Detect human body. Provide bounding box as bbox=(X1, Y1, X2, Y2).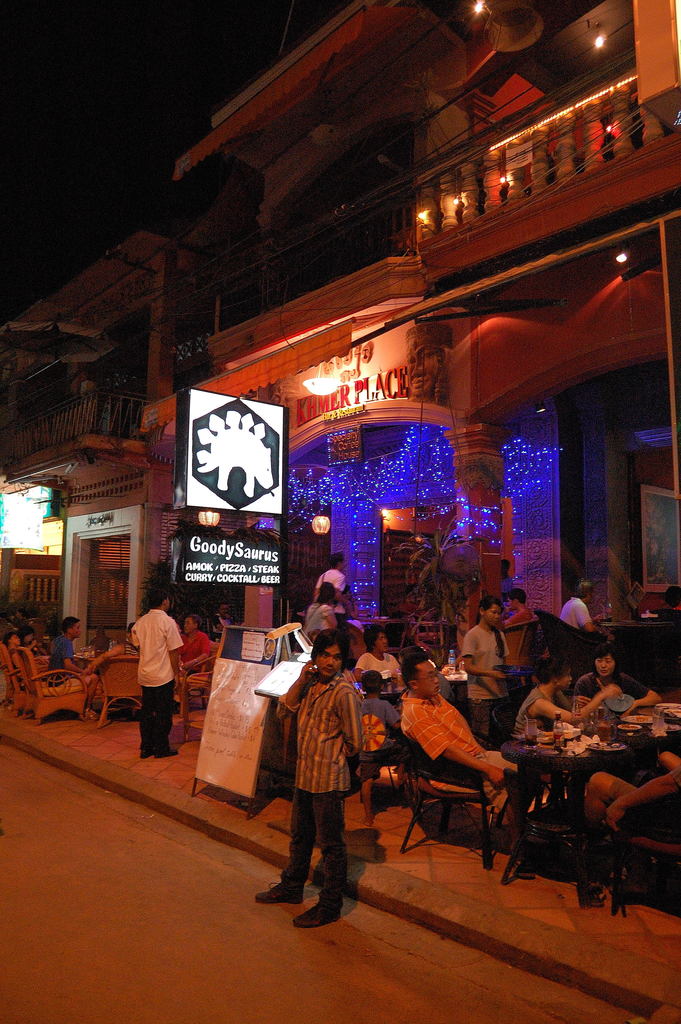
bbox=(124, 585, 184, 756).
